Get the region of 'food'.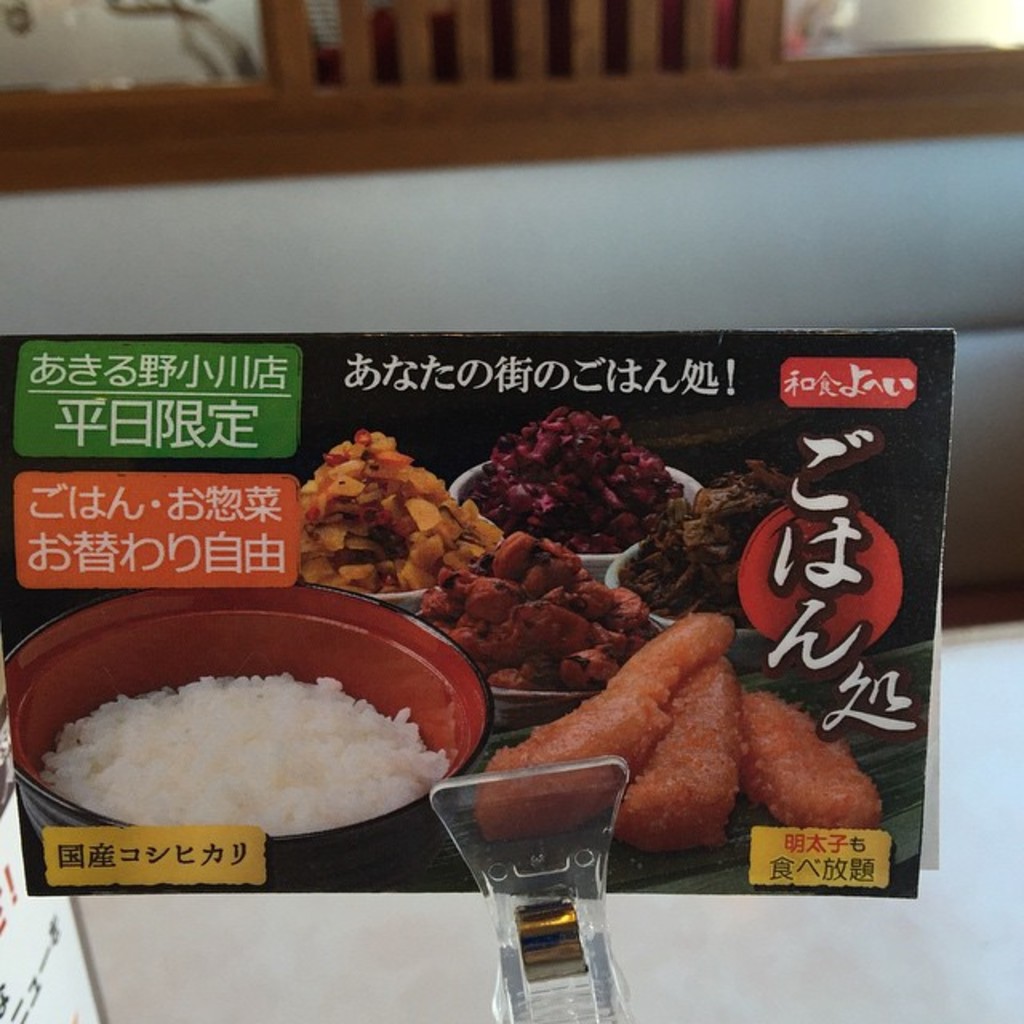
(251, 419, 498, 586).
